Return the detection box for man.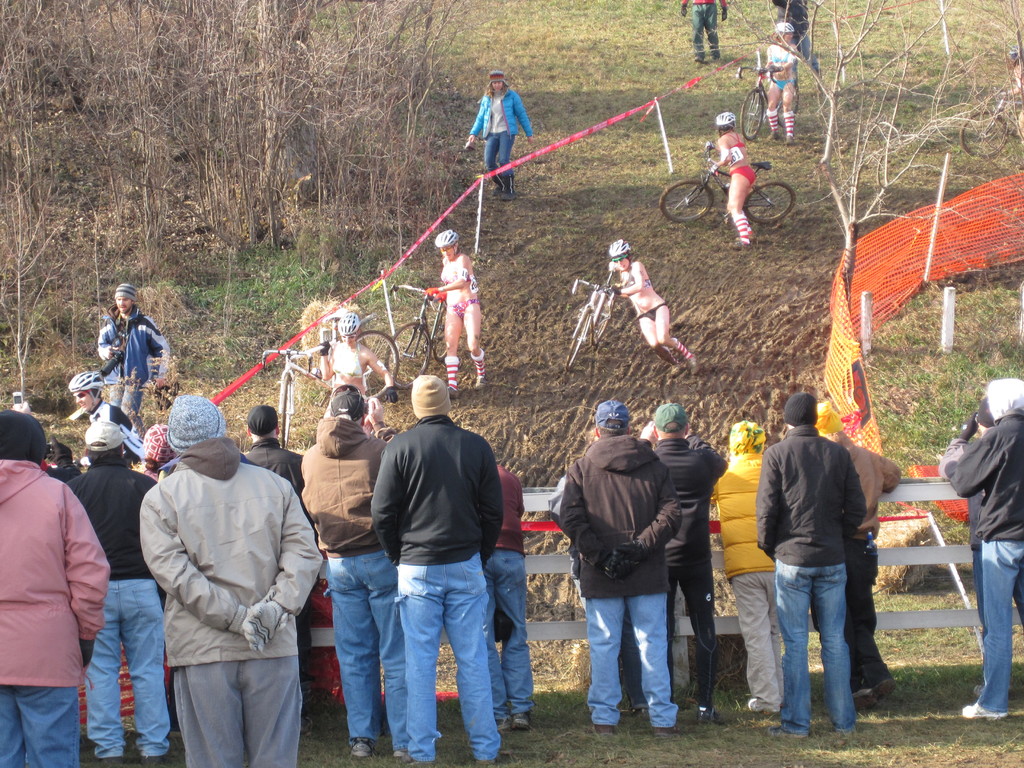
l=815, t=421, r=904, b=719.
